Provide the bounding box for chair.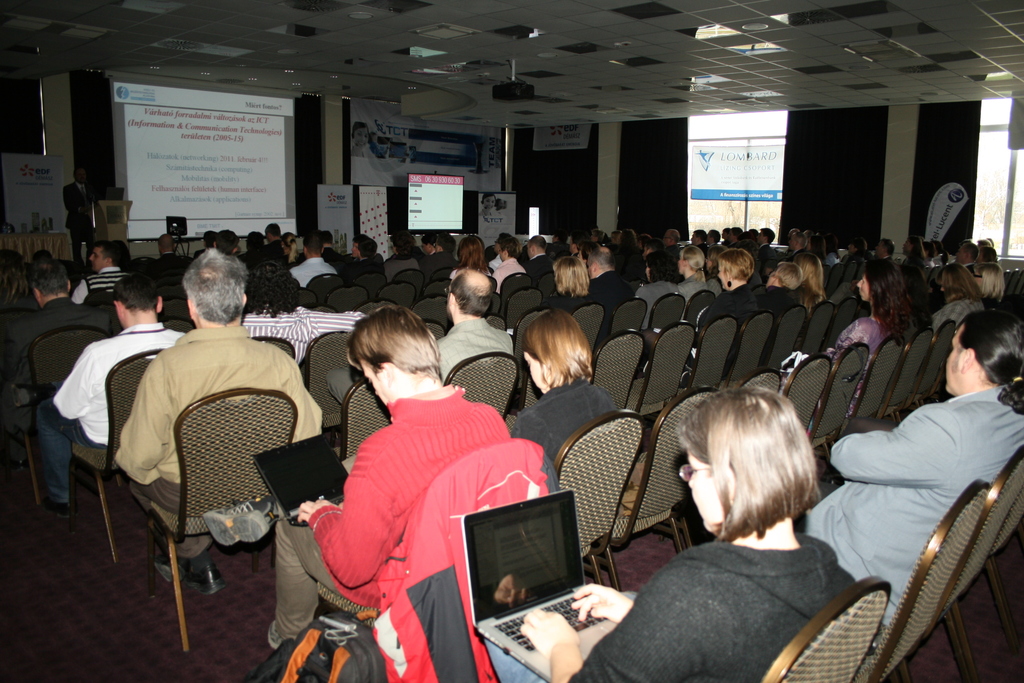
pyautogui.locateOnScreen(766, 307, 805, 372).
